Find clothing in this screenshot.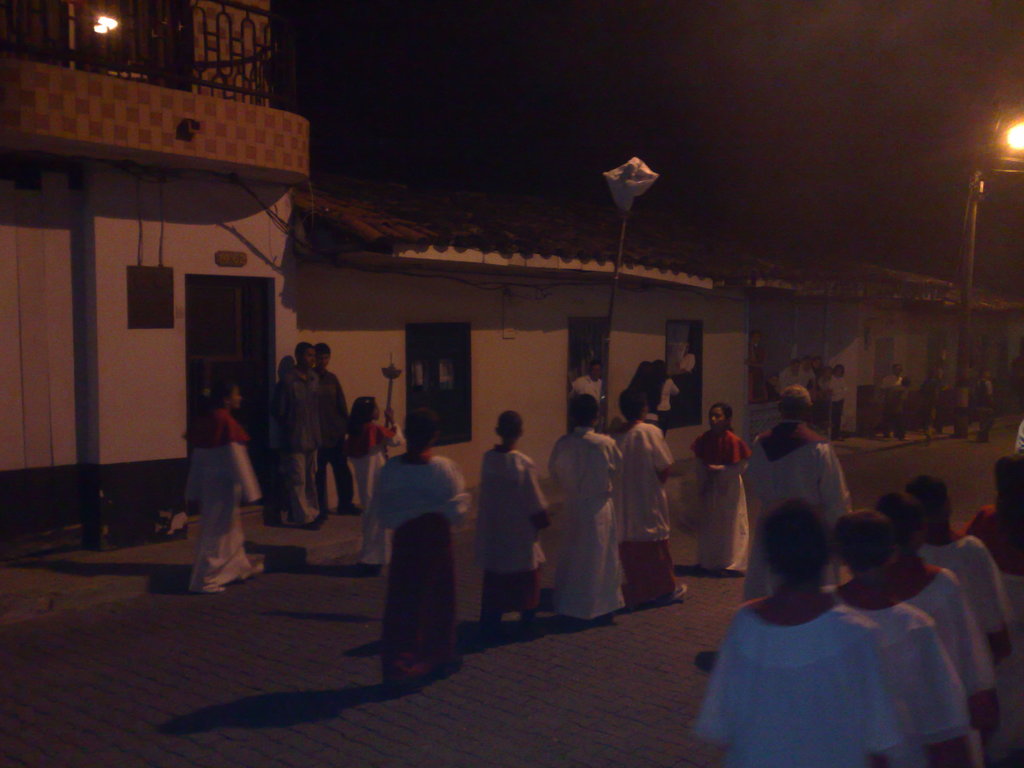
The bounding box for clothing is 924/534/1009/653.
